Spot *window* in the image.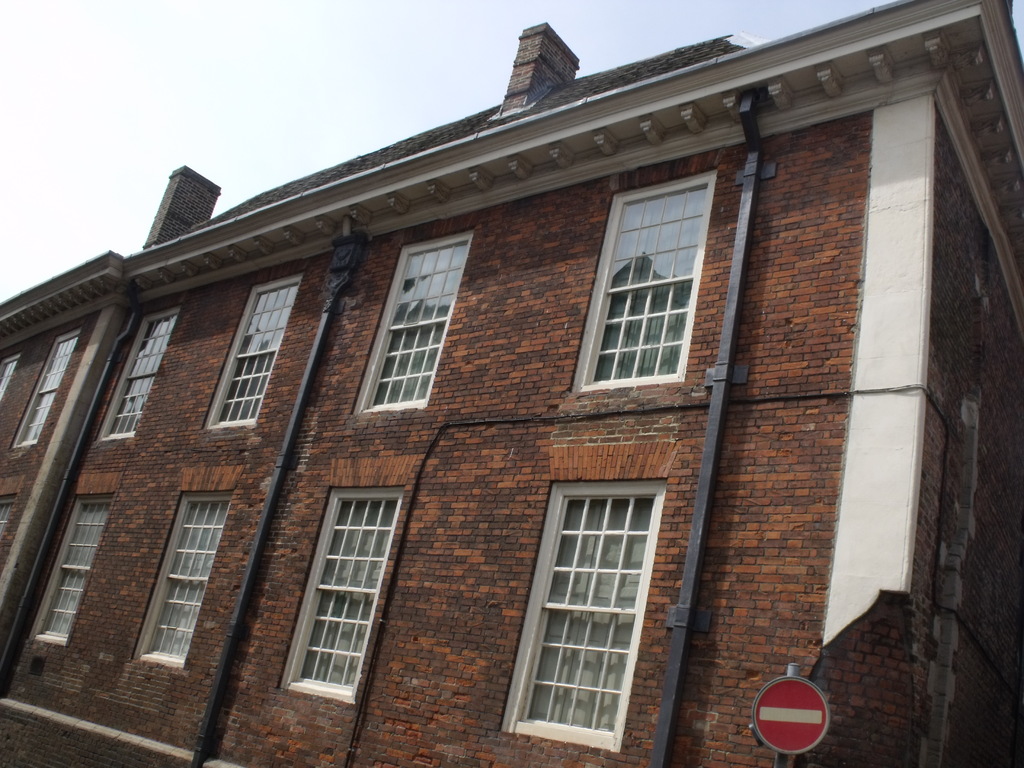
*window* found at [x1=287, y1=495, x2=406, y2=702].
